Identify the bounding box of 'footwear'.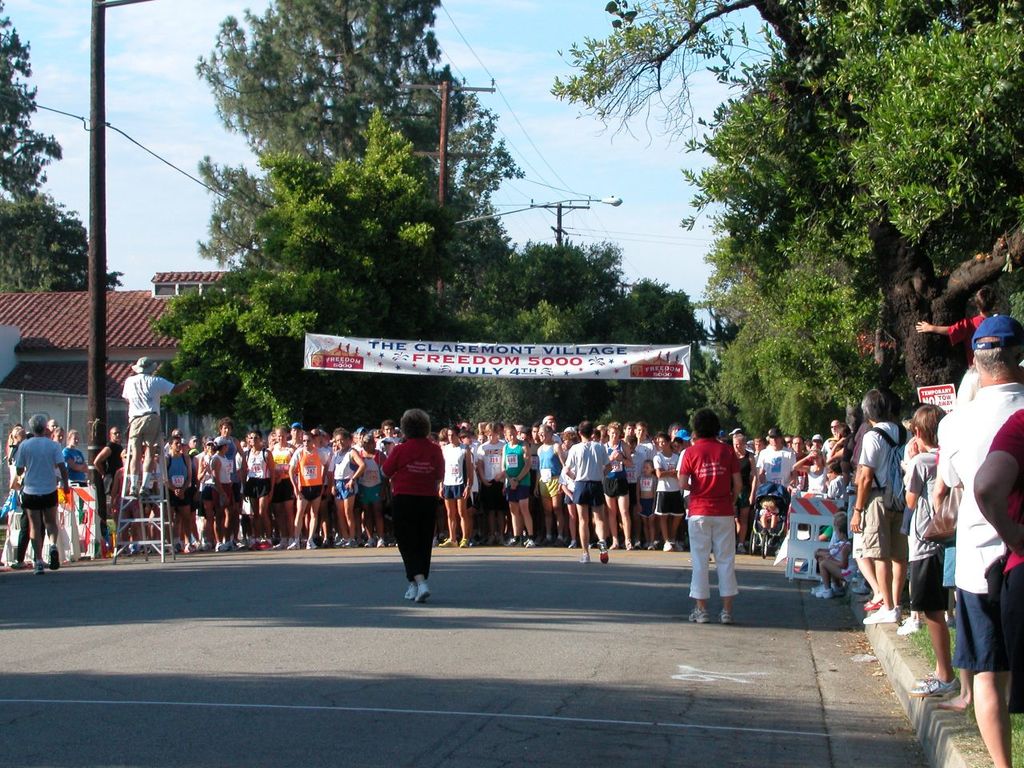
x1=610, y1=534, x2=619, y2=550.
